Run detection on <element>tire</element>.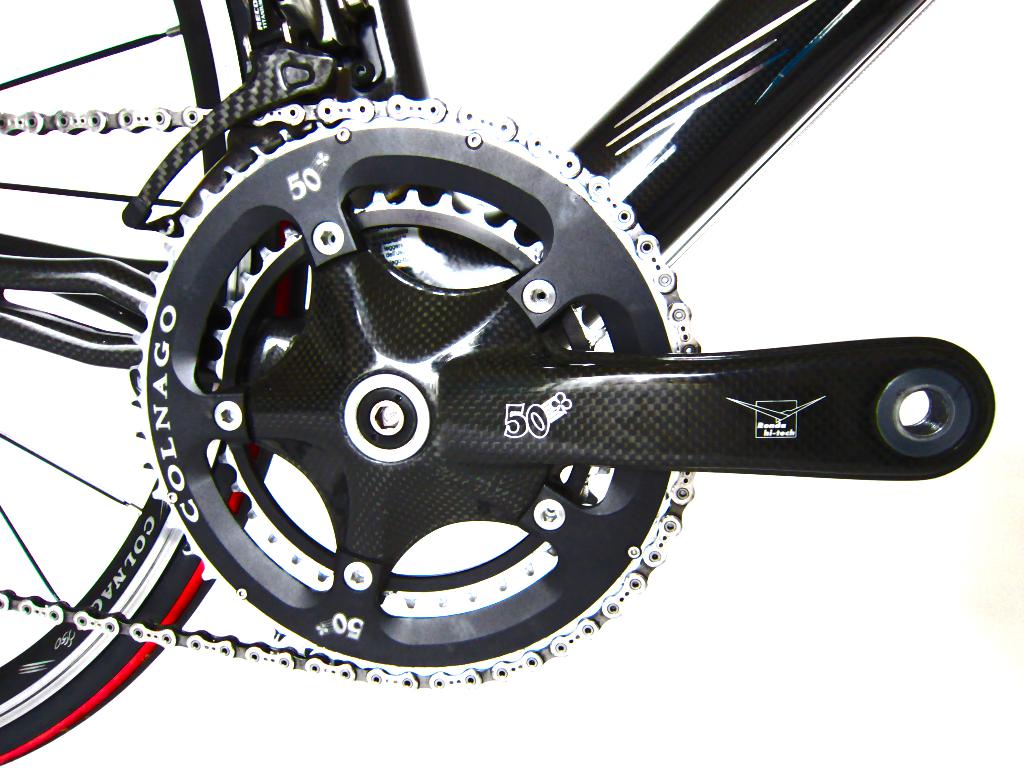
Result: {"x1": 0, "y1": 0, "x2": 310, "y2": 767}.
